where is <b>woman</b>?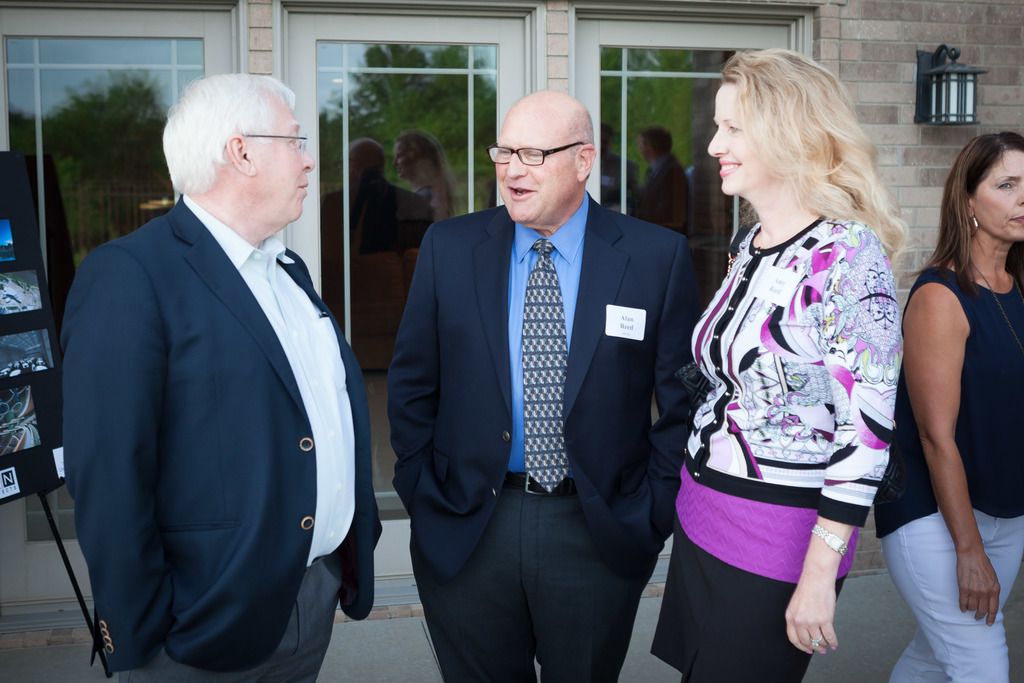
[left=651, top=45, right=911, bottom=682].
